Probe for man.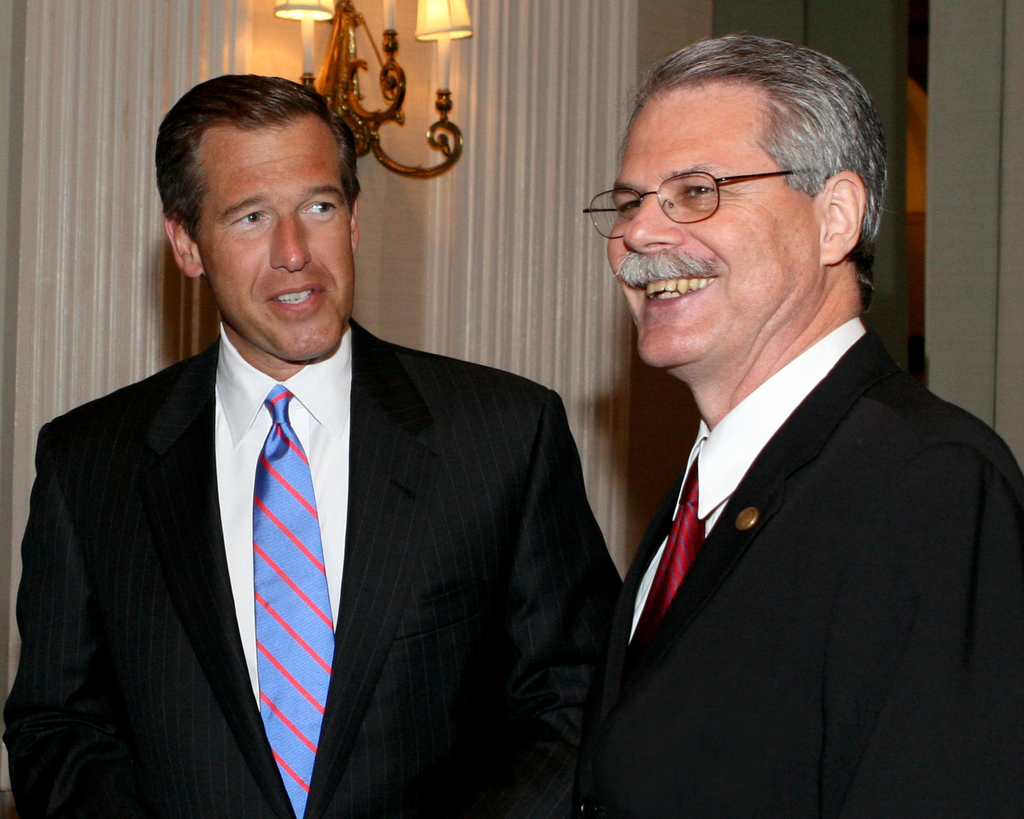
Probe result: bbox(0, 69, 621, 818).
